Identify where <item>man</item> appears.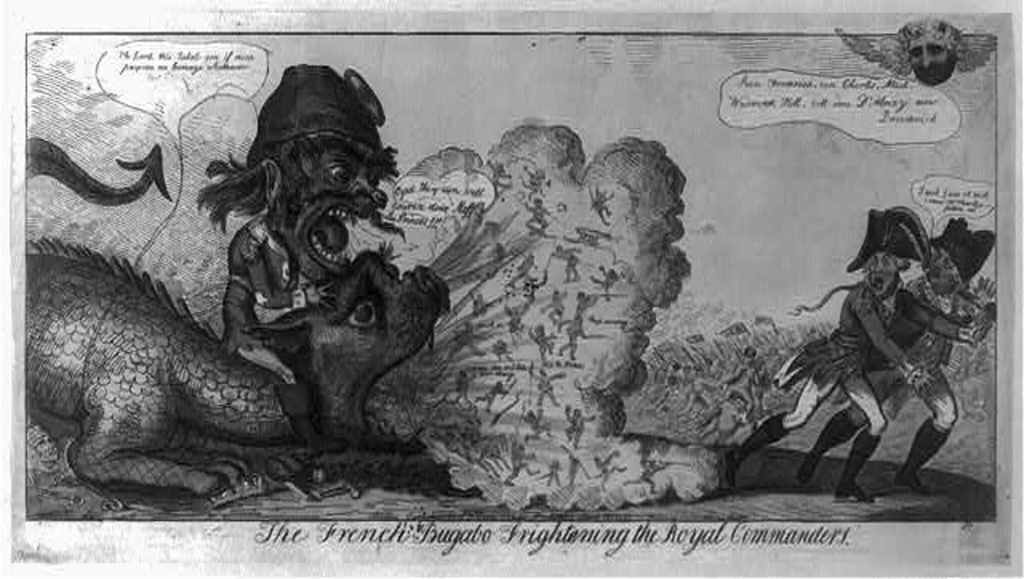
Appears at [x1=789, y1=216, x2=997, y2=501].
